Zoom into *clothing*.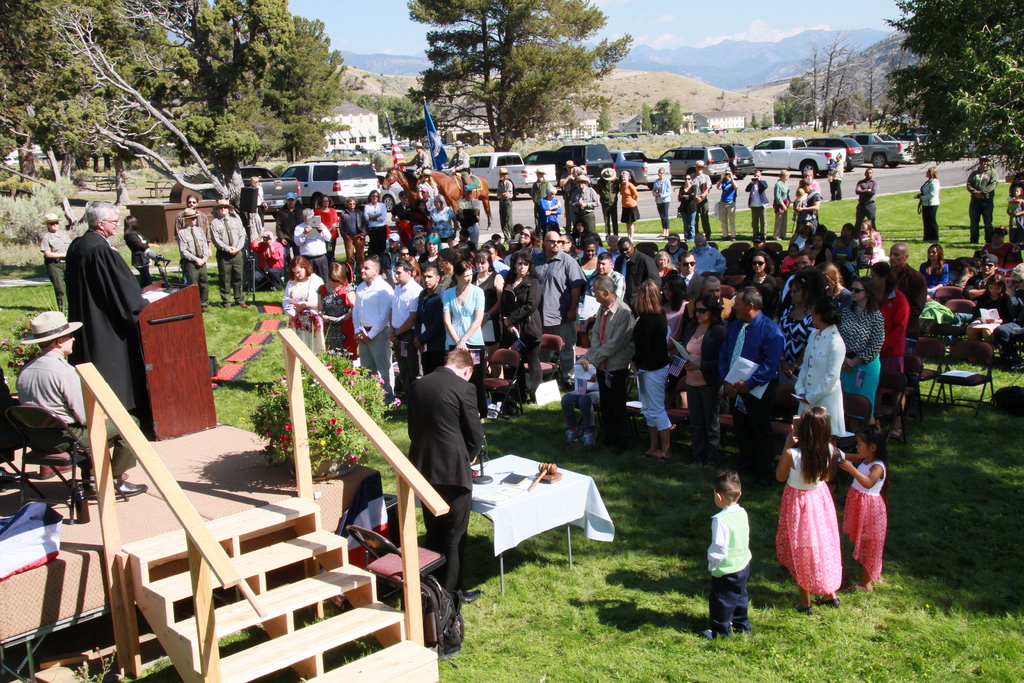
Zoom target: <box>416,247,445,284</box>.
